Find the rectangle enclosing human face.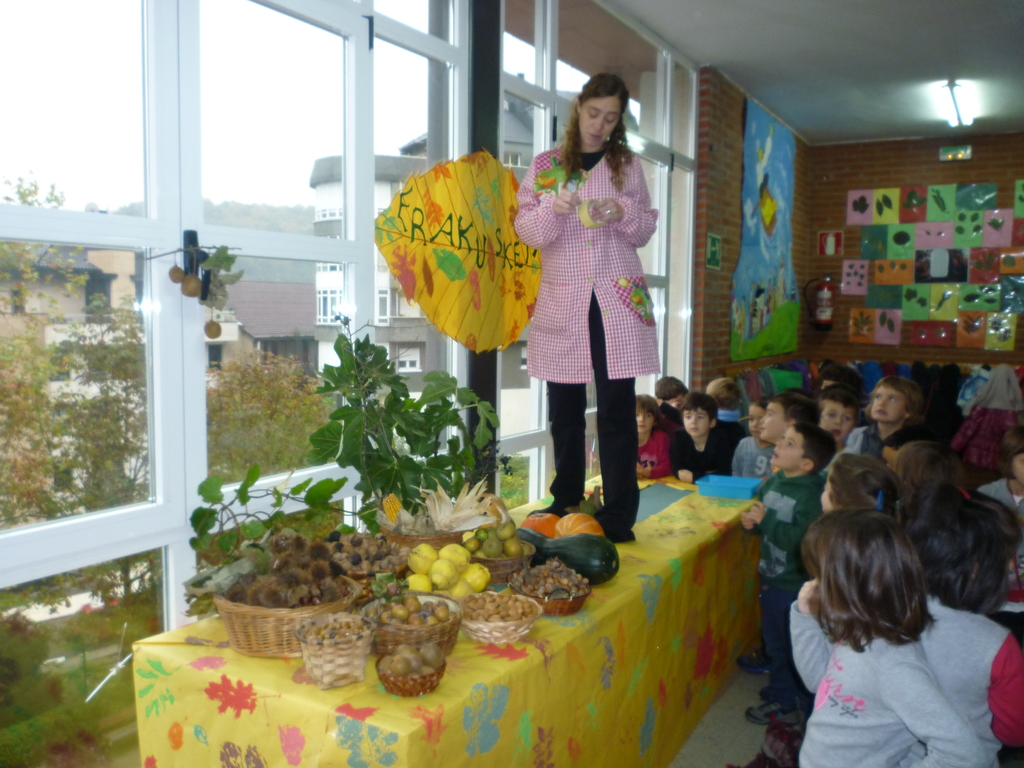
(768,426,803,468).
